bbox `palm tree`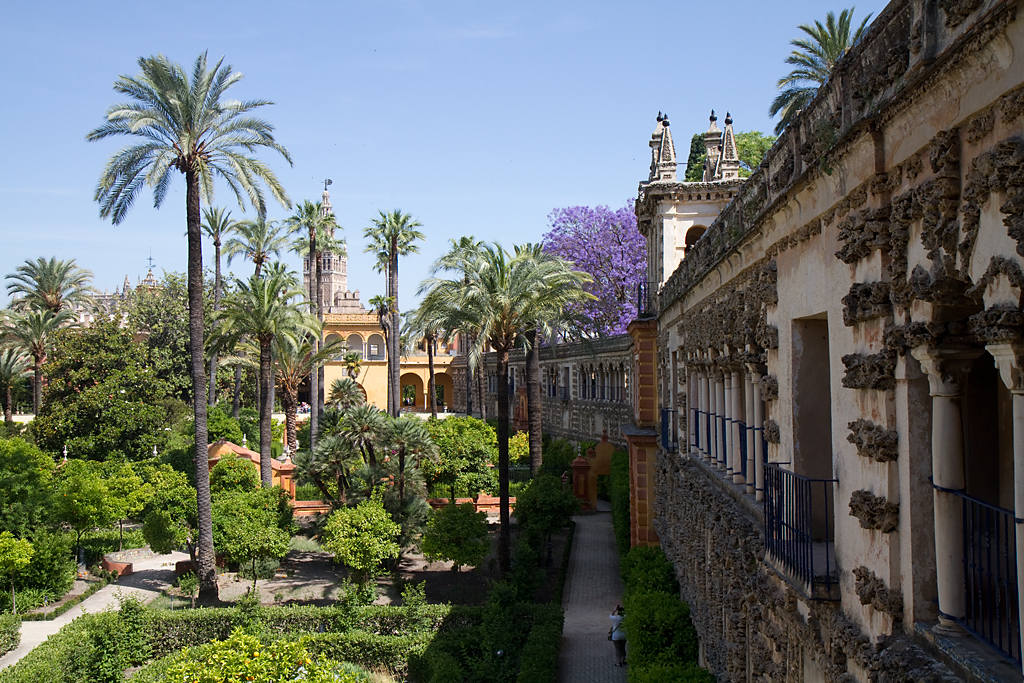
bbox=[505, 244, 590, 470]
